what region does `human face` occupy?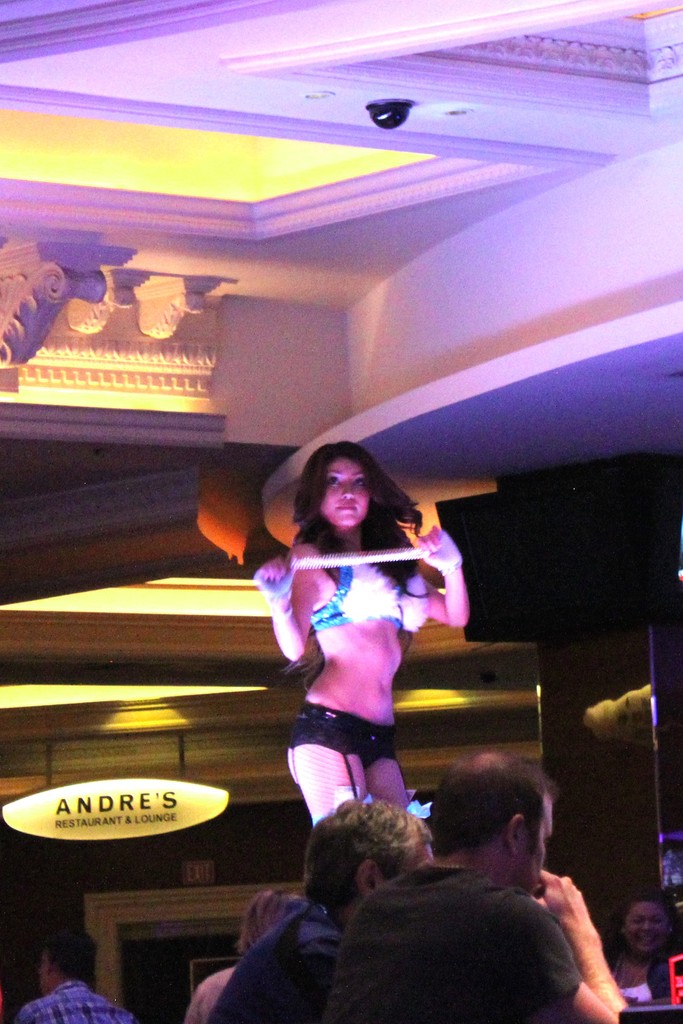
625/900/669/953.
